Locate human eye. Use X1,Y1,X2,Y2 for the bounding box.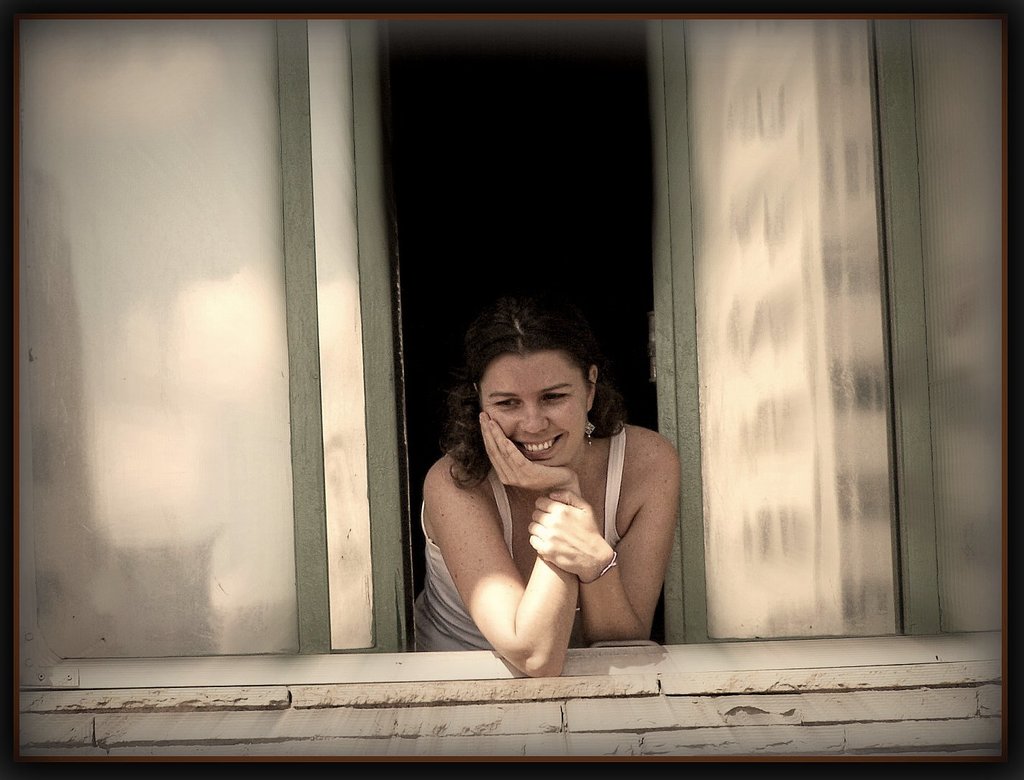
493,395,526,412.
